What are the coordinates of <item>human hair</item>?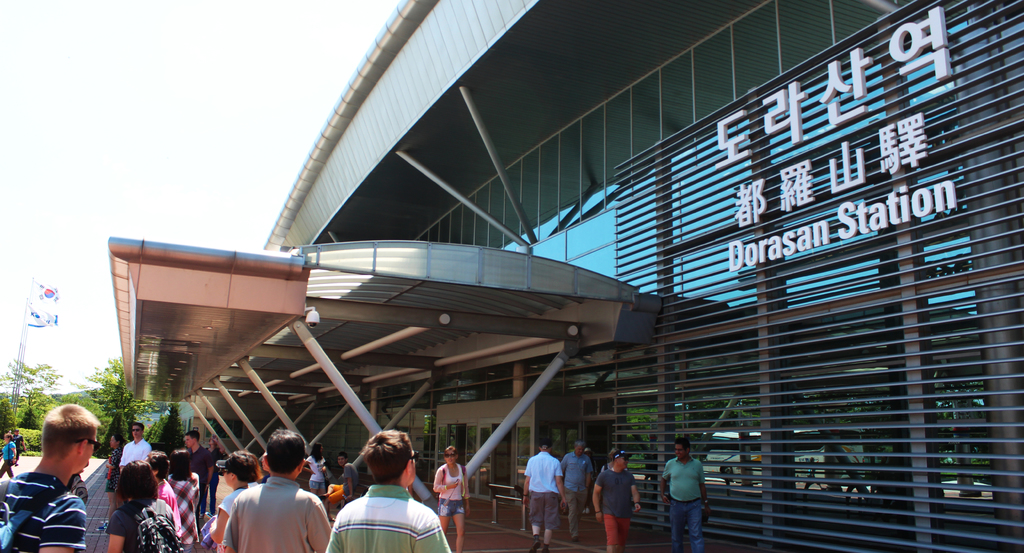
[143, 448, 171, 477].
